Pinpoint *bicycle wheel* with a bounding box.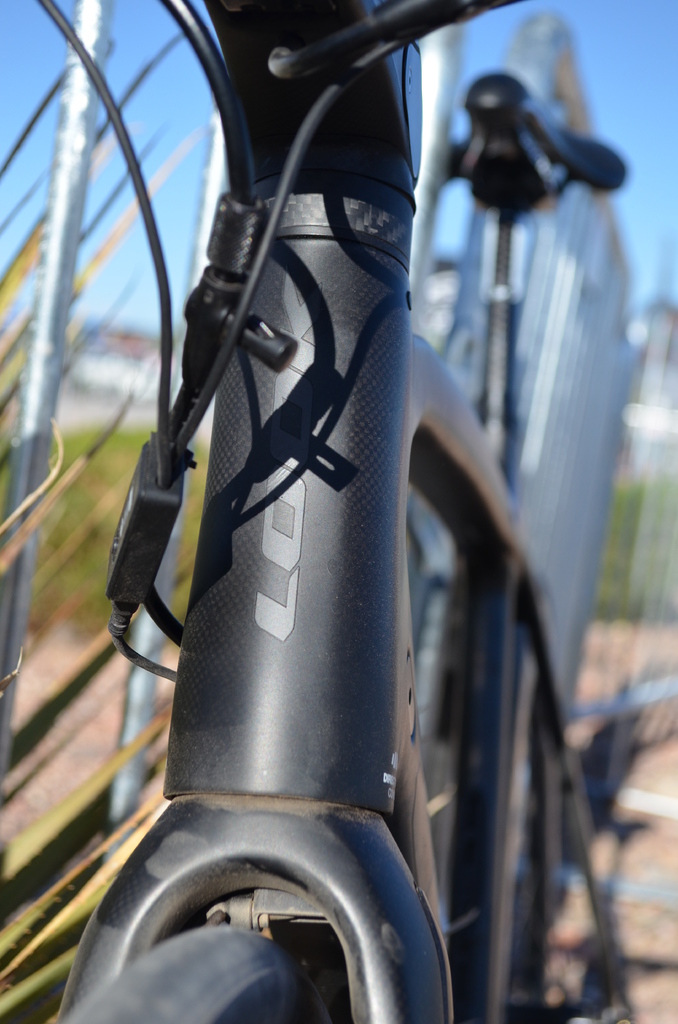
(60, 929, 304, 1023).
